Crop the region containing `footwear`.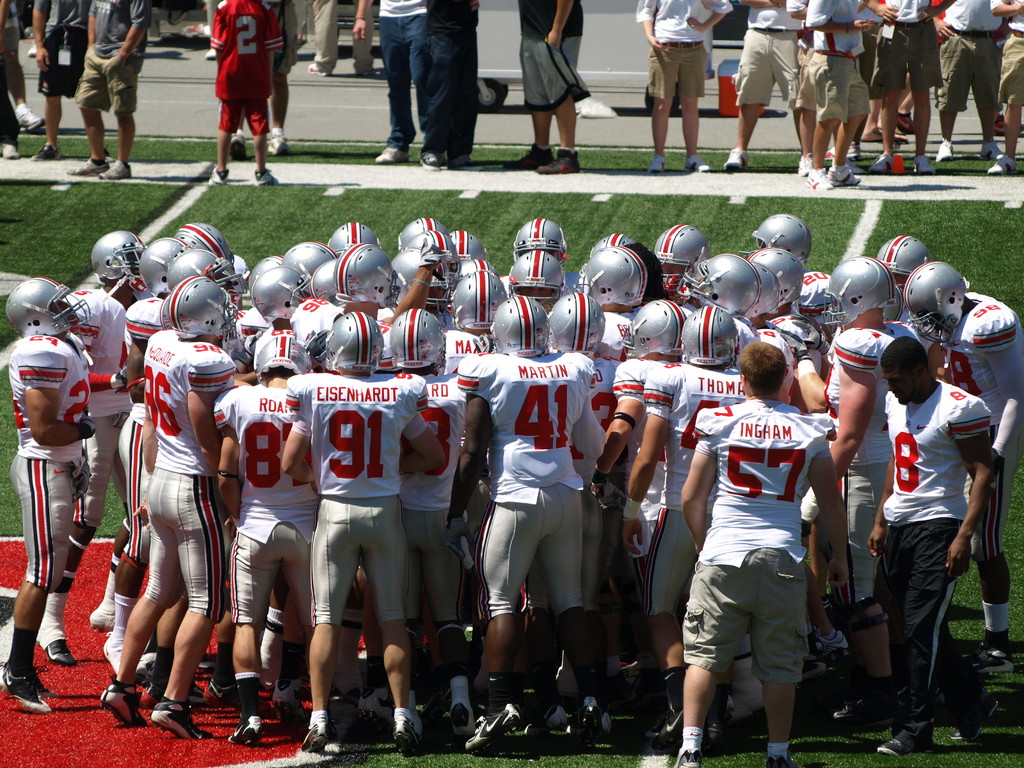
Crop region: pyautogui.locateOnScreen(800, 150, 812, 176).
